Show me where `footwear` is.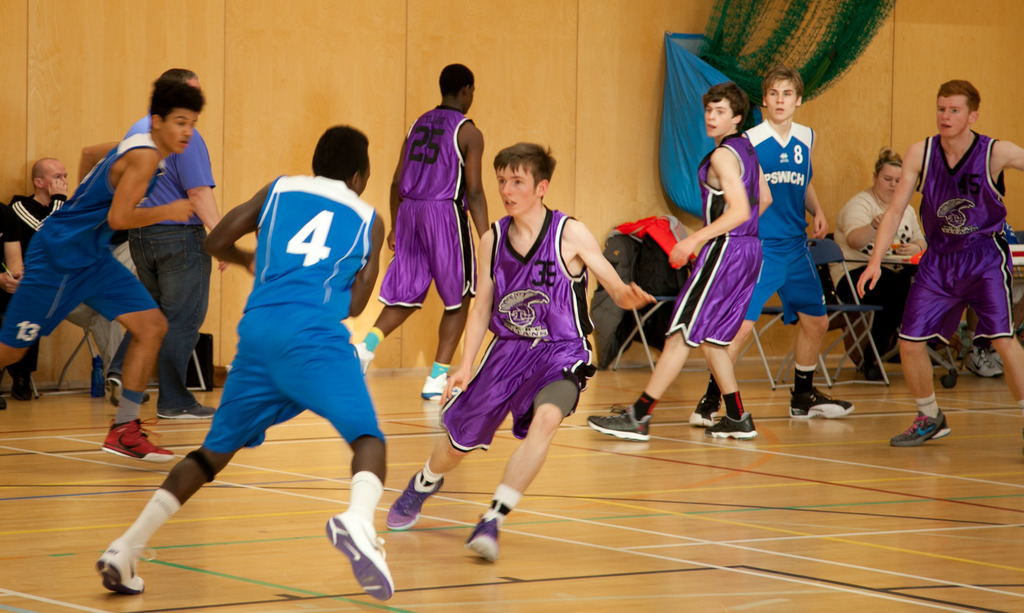
`footwear` is at [left=420, top=370, right=451, bottom=400].
